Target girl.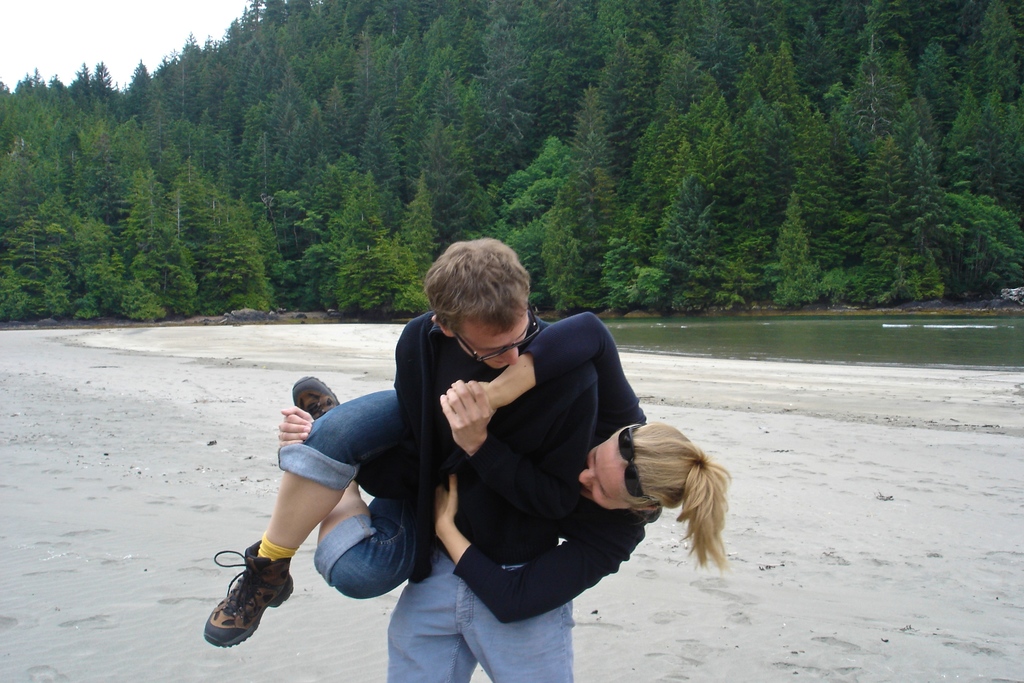
Target region: pyautogui.locateOnScreen(197, 306, 733, 654).
